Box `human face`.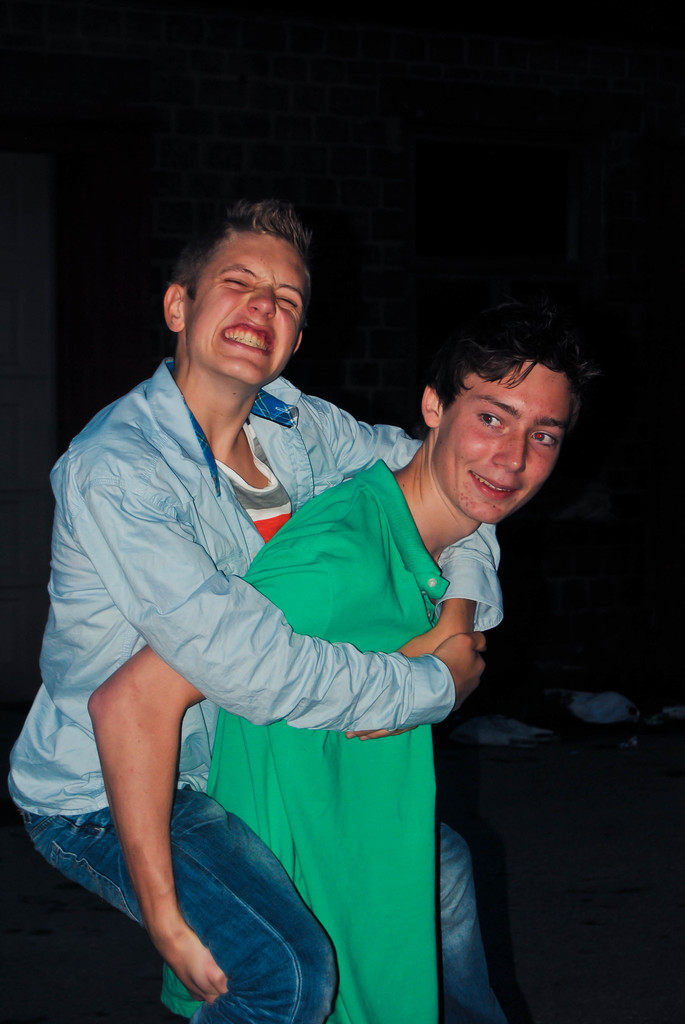
434 359 571 524.
